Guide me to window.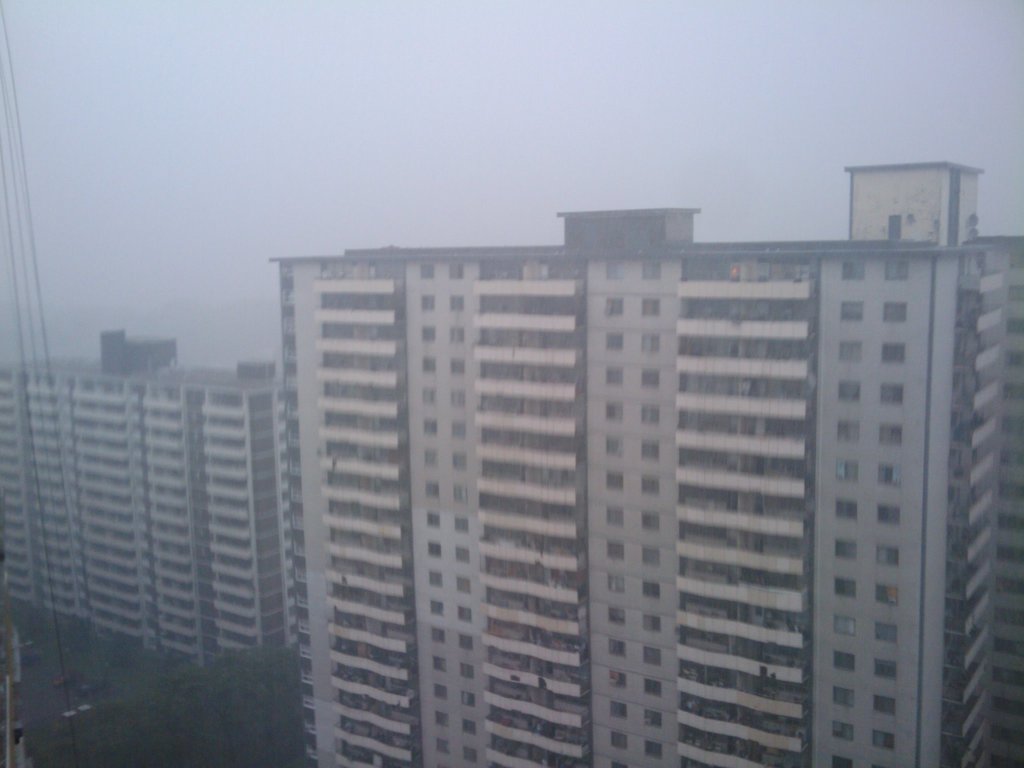
Guidance: [639,647,664,667].
